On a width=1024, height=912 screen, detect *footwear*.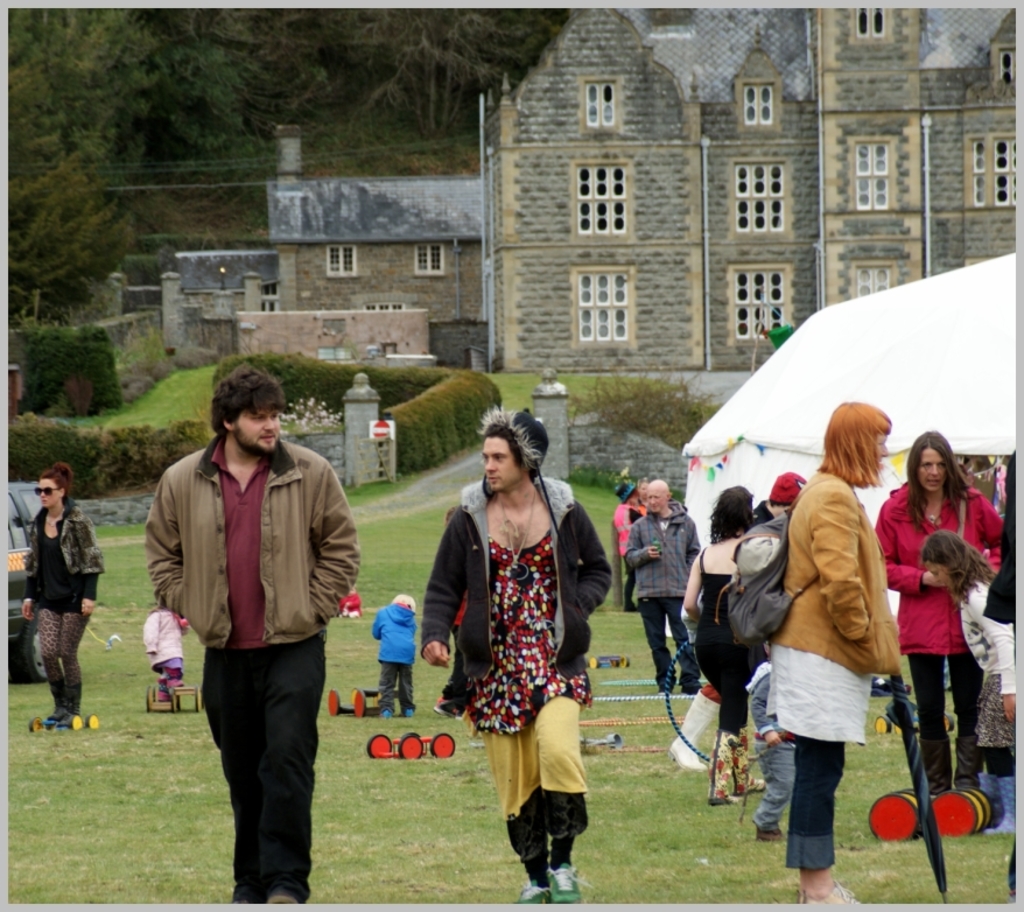
61:682:85:729.
